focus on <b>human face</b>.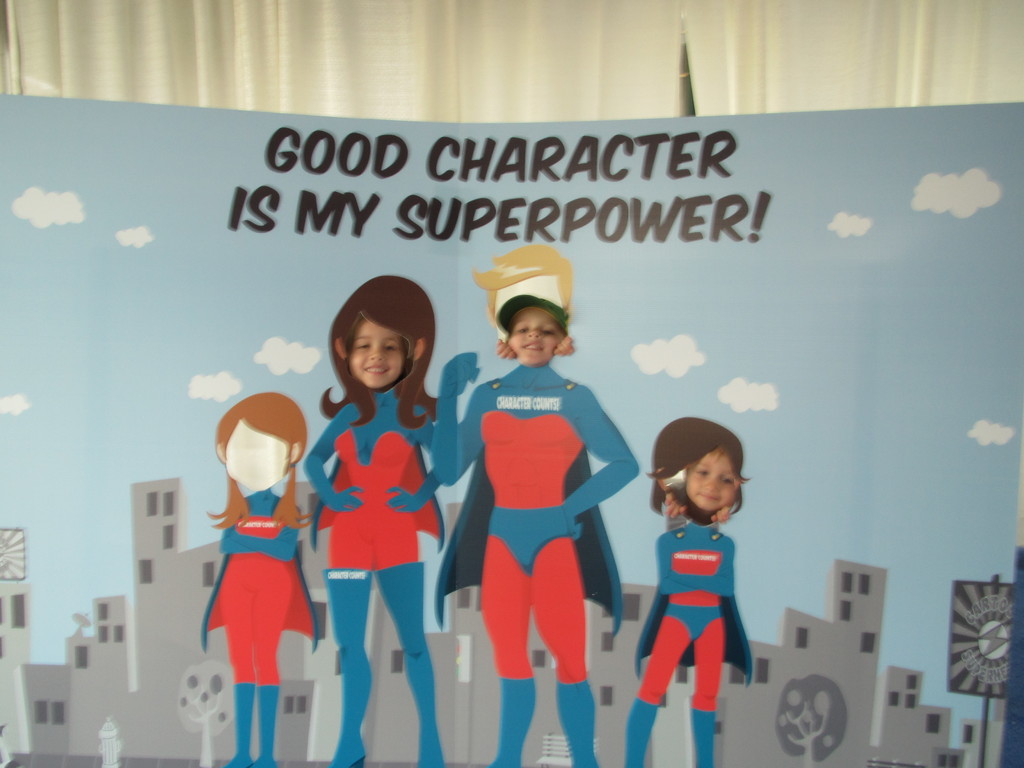
Focused at crop(692, 452, 737, 515).
